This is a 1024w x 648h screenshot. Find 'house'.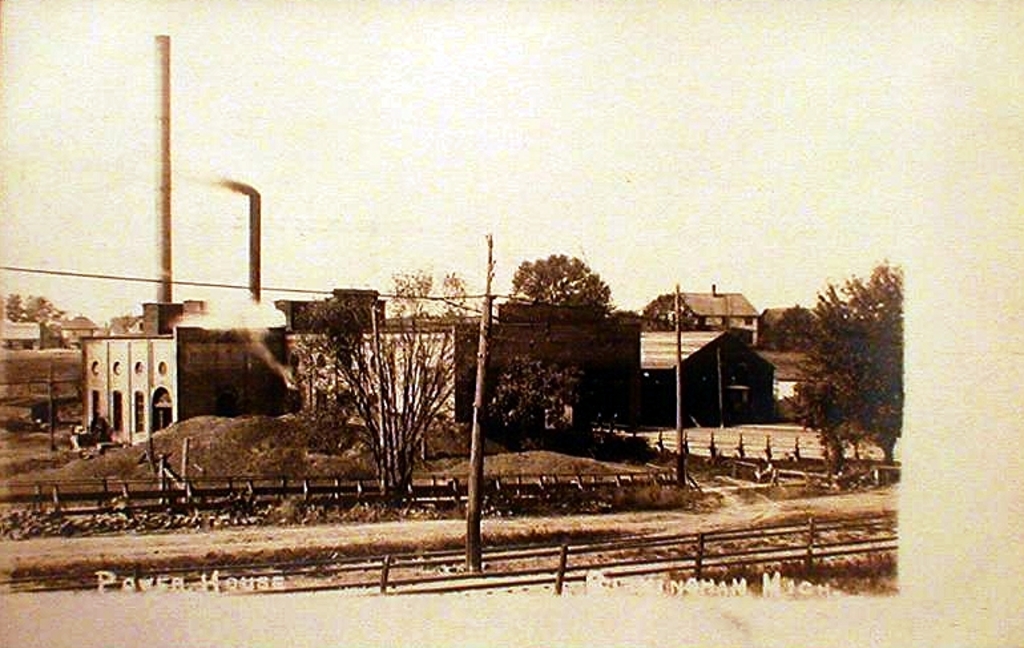
Bounding box: (77,299,310,468).
